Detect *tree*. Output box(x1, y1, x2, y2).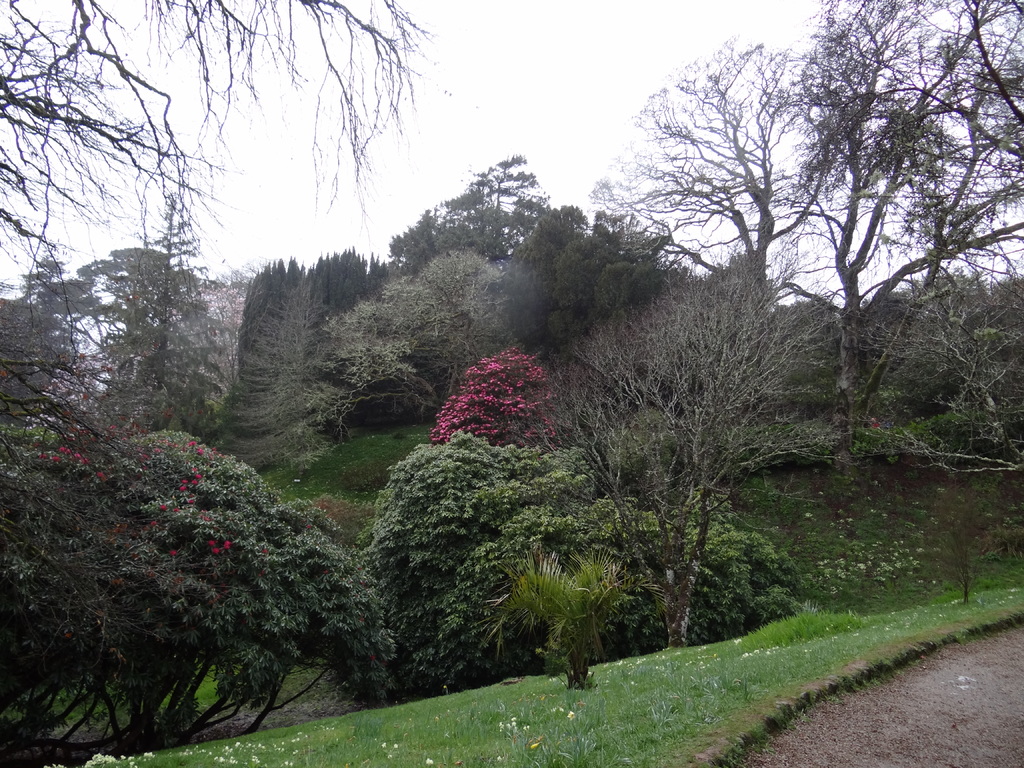
box(355, 271, 440, 394).
